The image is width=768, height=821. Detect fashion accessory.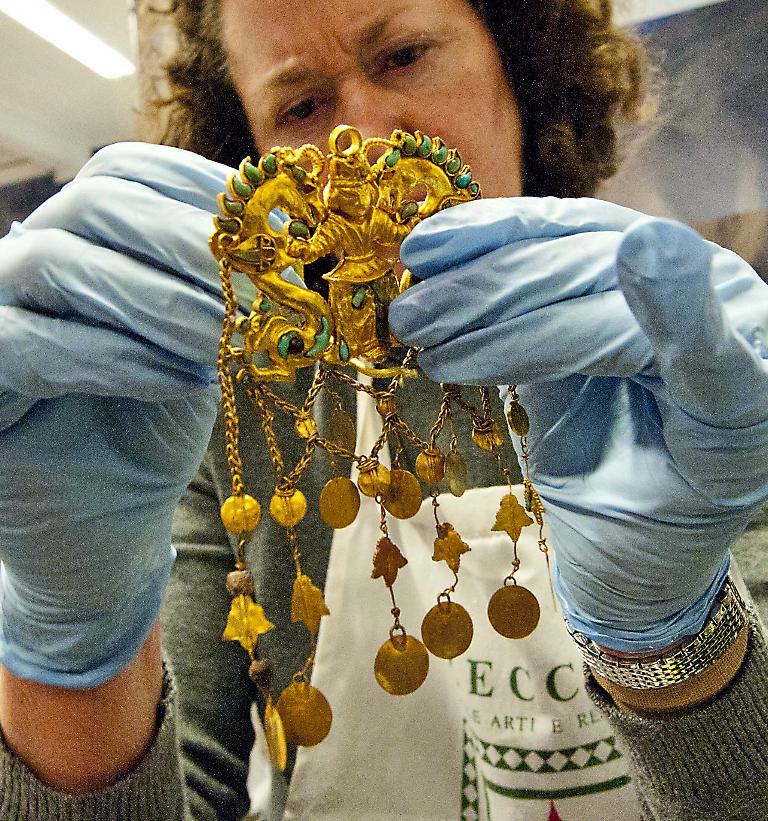
Detection: bbox(557, 546, 756, 688).
